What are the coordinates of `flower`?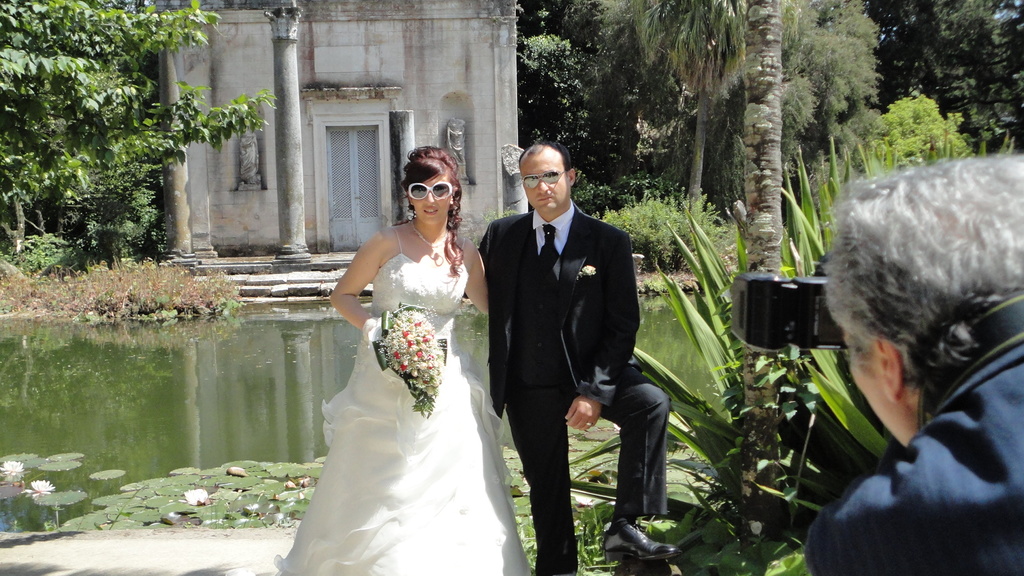
0/457/25/476.
